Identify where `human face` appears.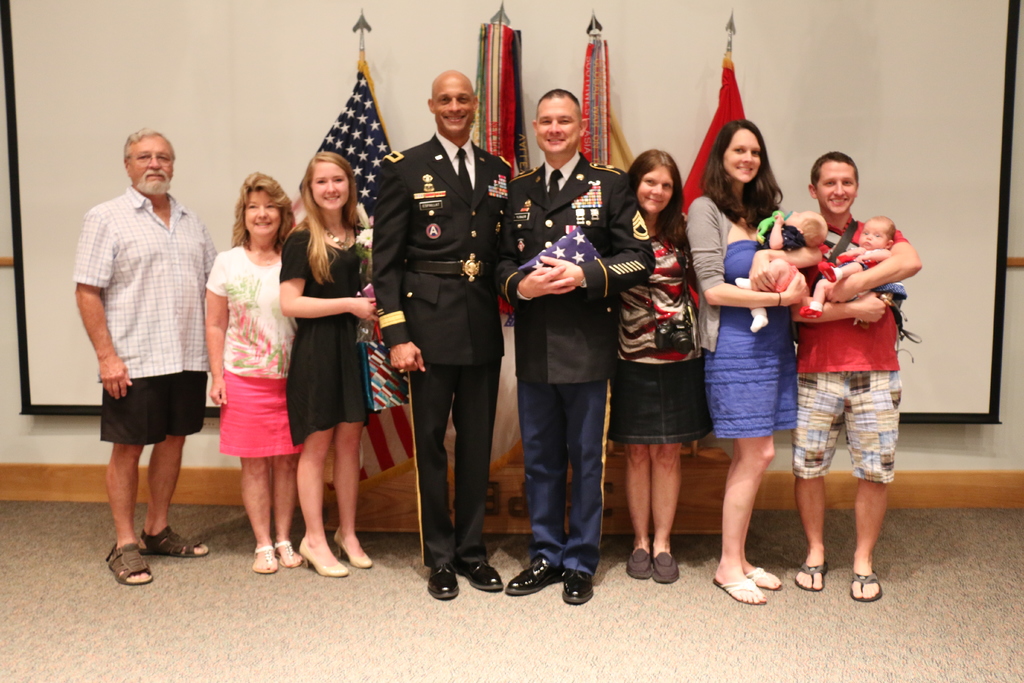
Appears at left=435, top=77, right=475, bottom=135.
